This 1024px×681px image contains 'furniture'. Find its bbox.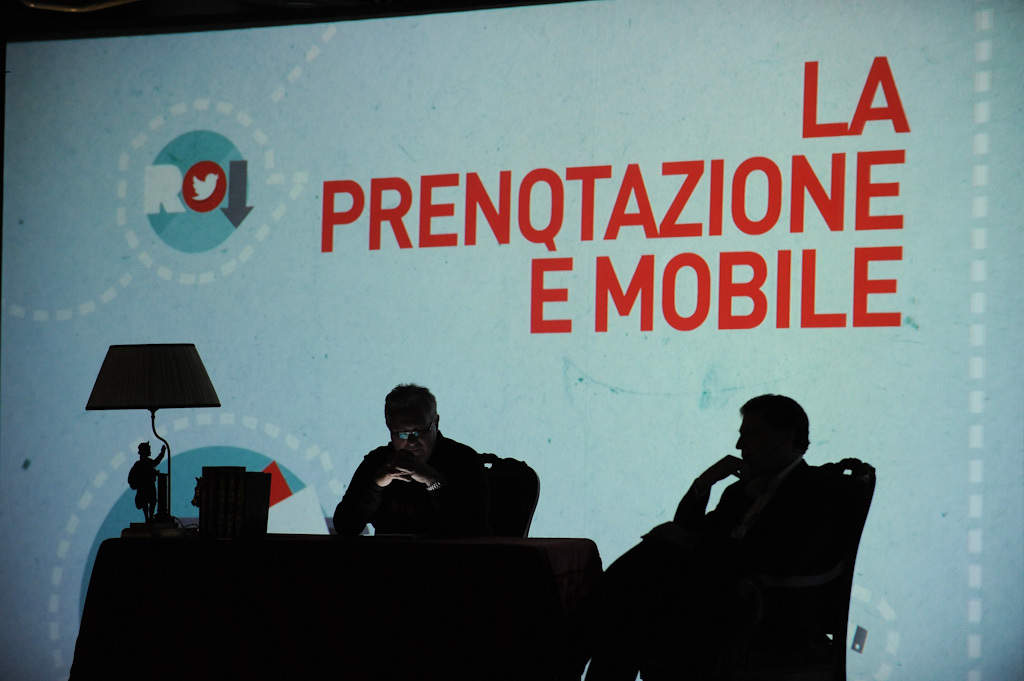
Rect(639, 457, 876, 680).
